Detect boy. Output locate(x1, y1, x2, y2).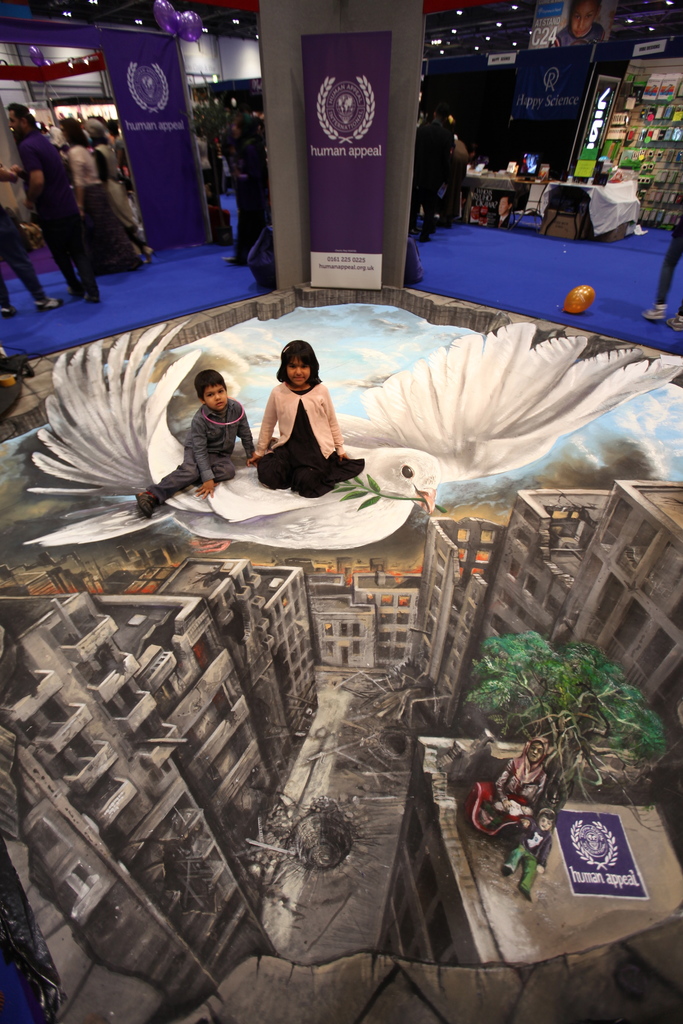
locate(136, 365, 254, 519).
